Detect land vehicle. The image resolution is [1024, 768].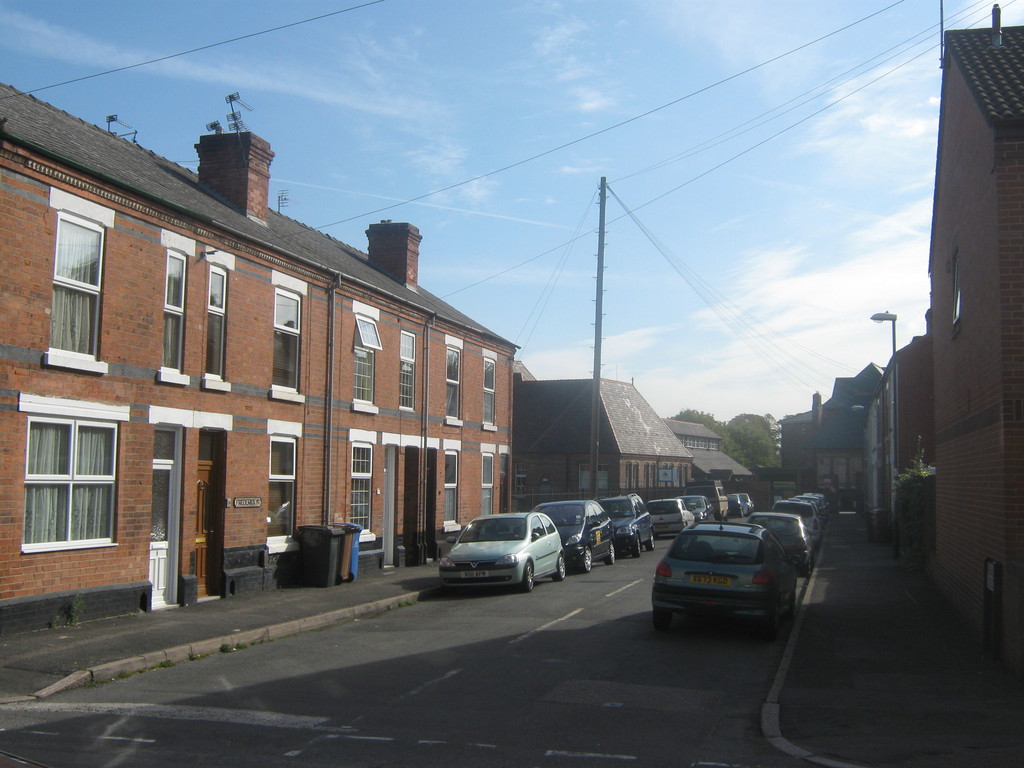
l=439, t=511, r=568, b=593.
